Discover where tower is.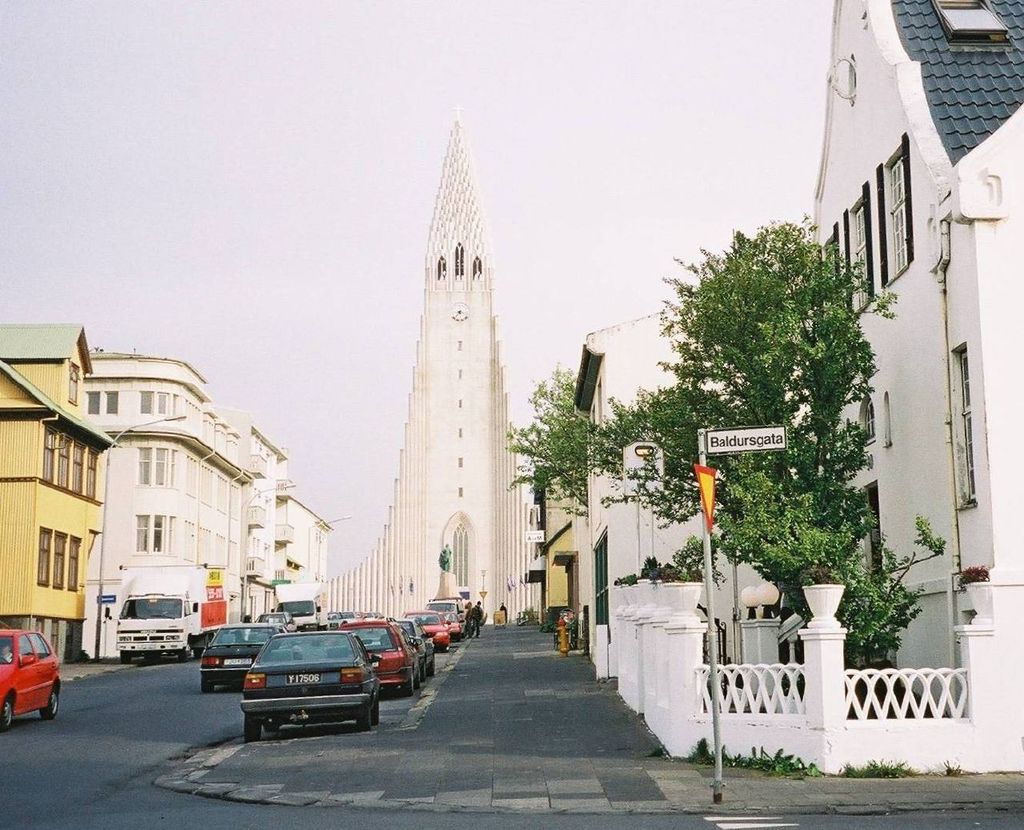
Discovered at crop(369, 104, 524, 663).
